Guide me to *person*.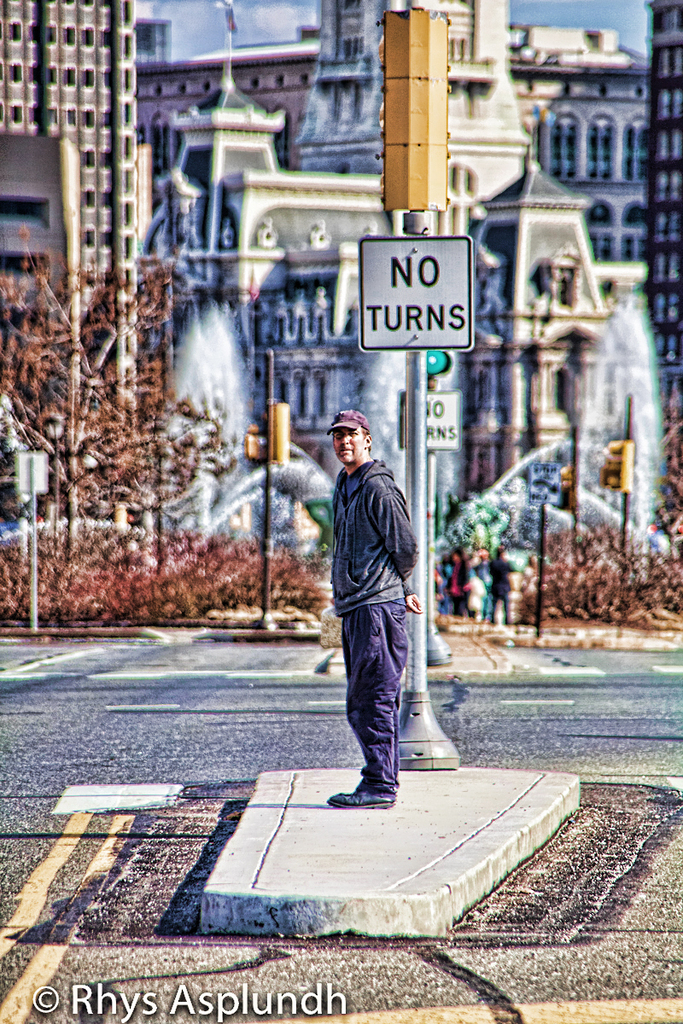
Guidance: [left=319, top=399, right=435, bottom=819].
